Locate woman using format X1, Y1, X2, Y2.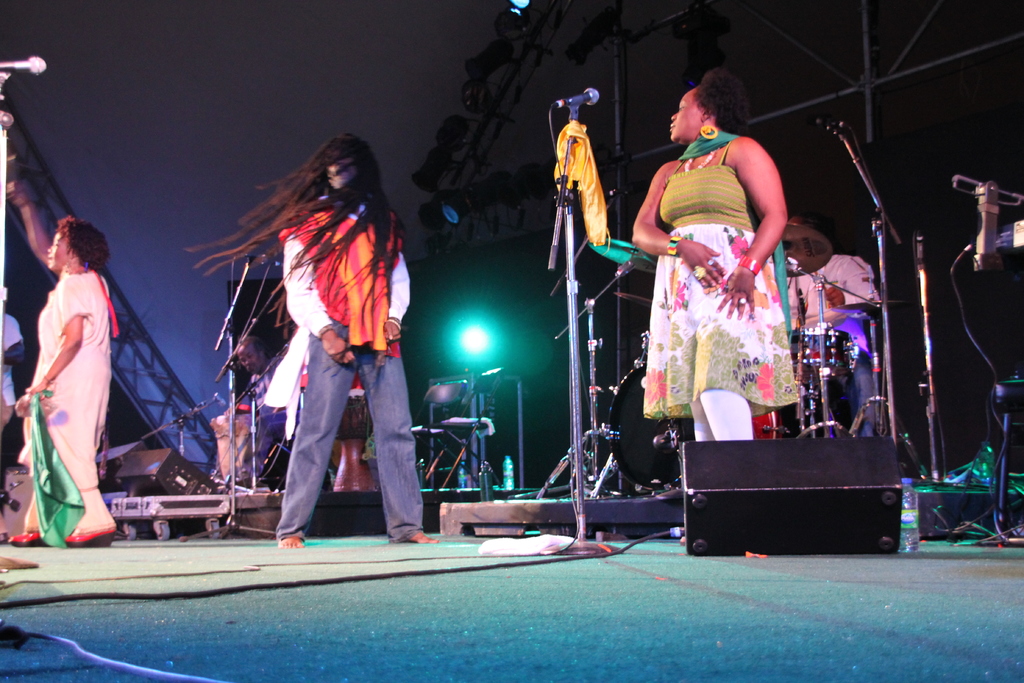
632, 69, 795, 441.
